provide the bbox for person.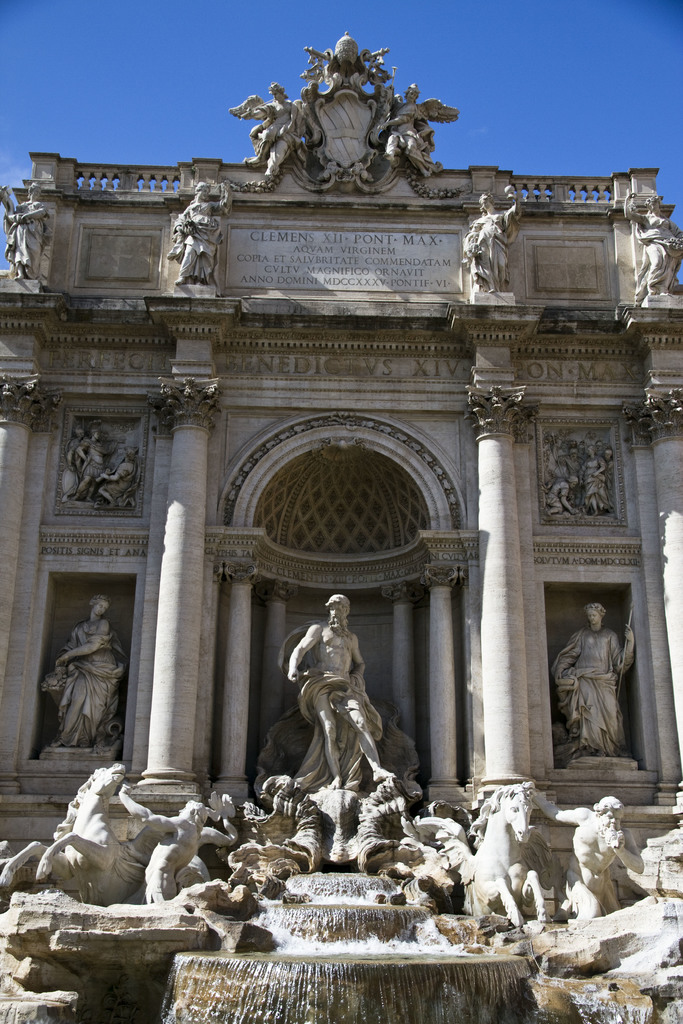
72,424,103,502.
